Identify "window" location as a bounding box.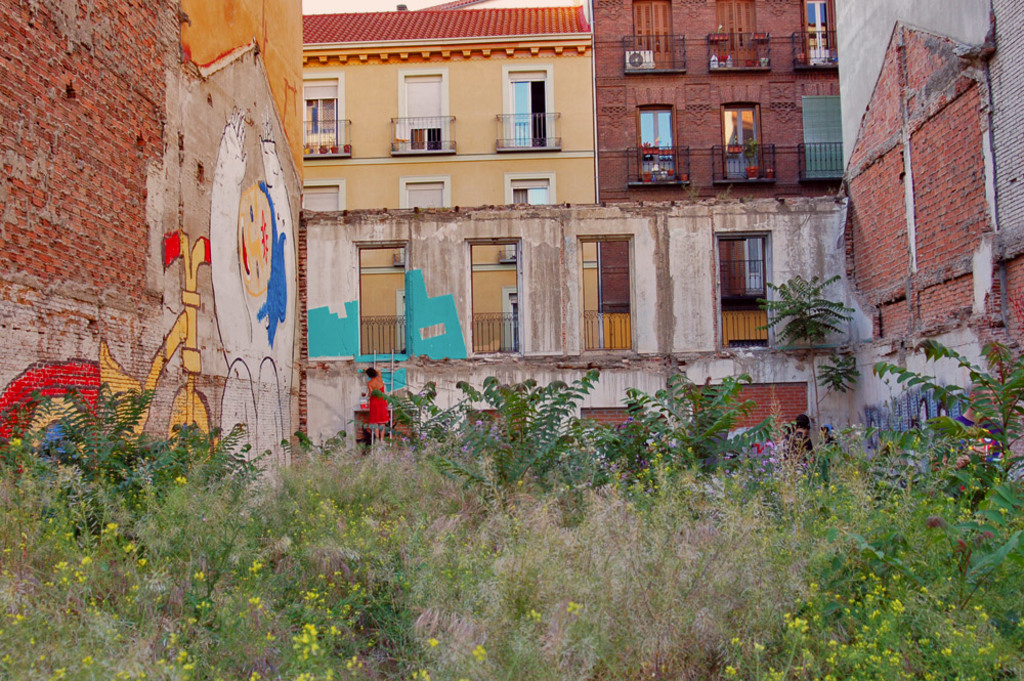
[730,208,775,336].
